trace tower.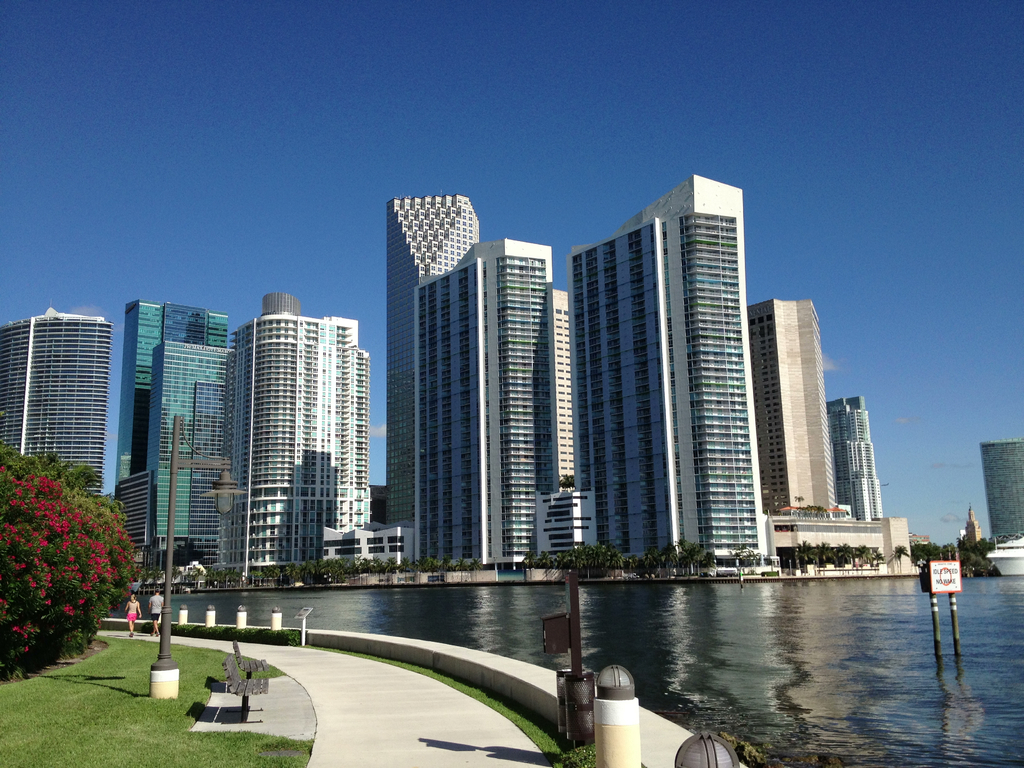
Traced to pyautogui.locateOnScreen(147, 337, 237, 559).
